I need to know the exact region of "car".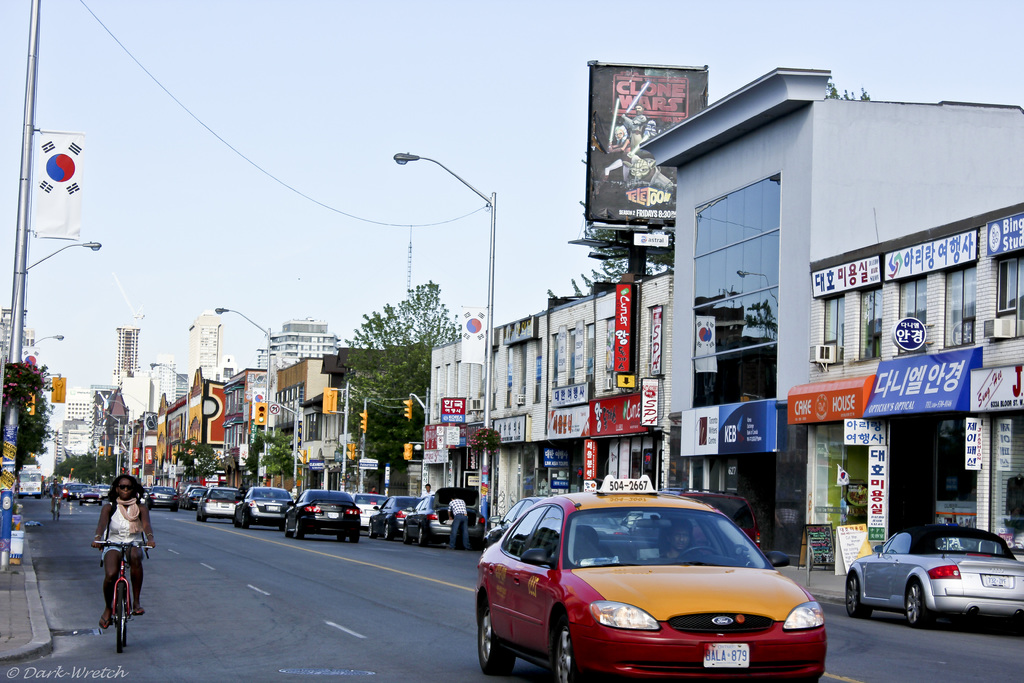
Region: (x1=241, y1=493, x2=293, y2=527).
